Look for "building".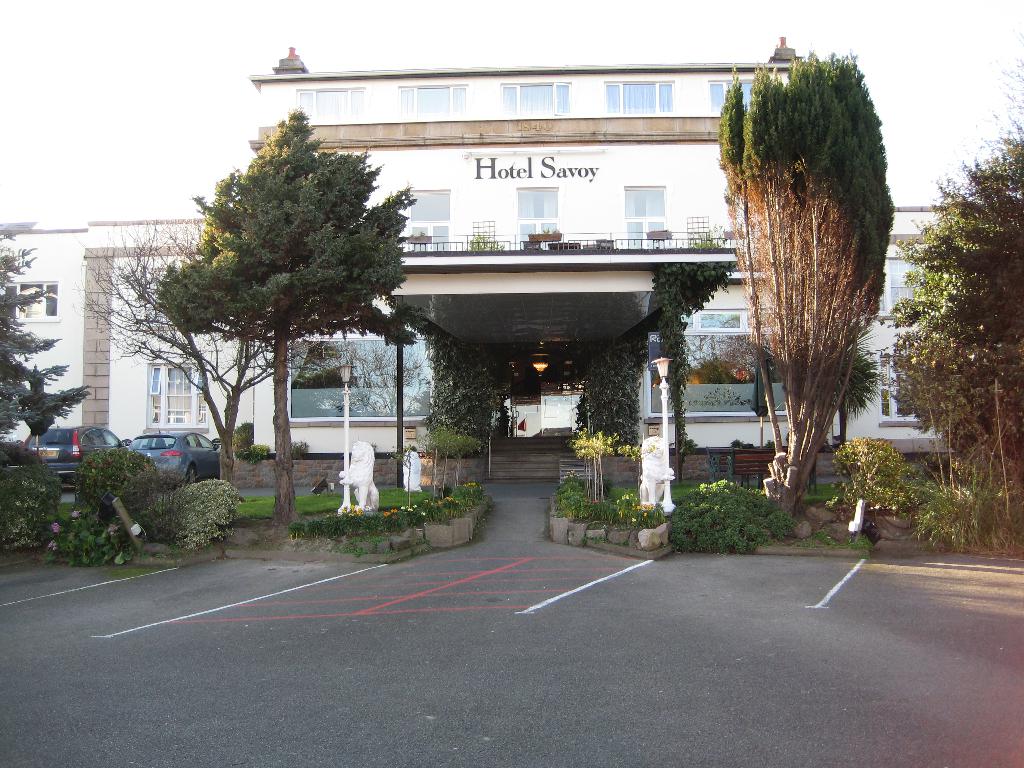
Found: bbox(0, 48, 955, 483).
